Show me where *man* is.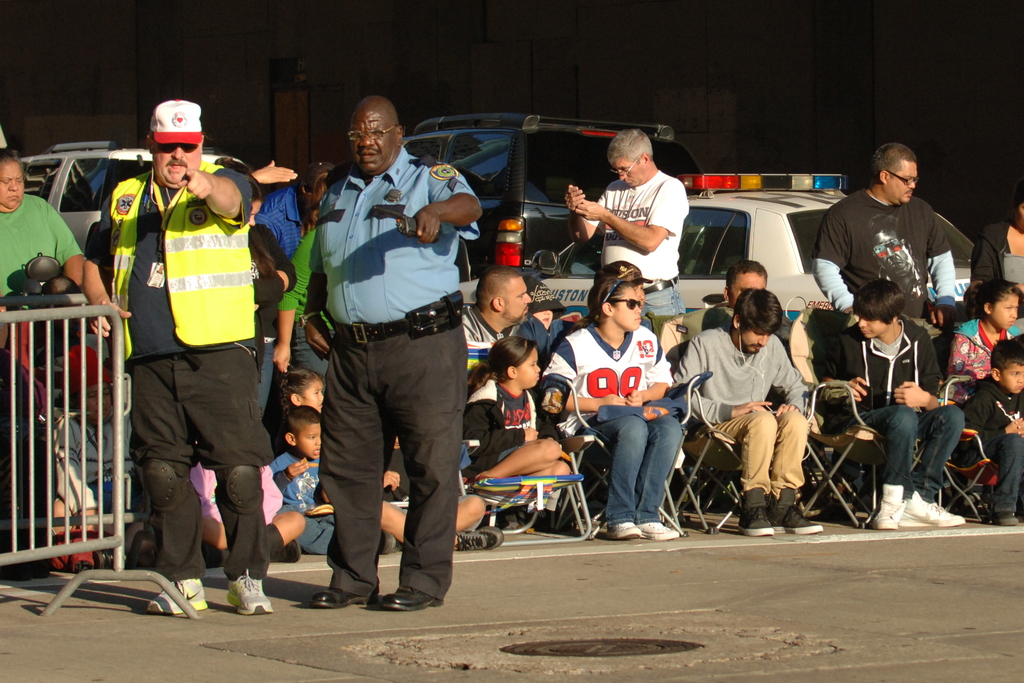
*man* is at [x1=668, y1=289, x2=822, y2=539].
